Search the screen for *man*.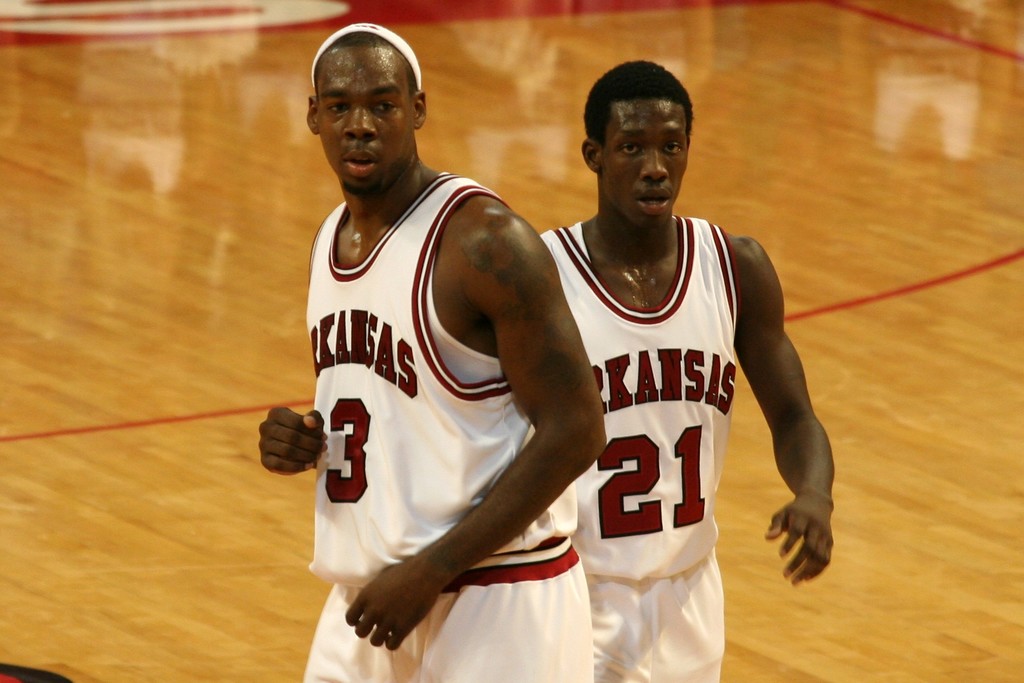
Found at region(254, 28, 650, 677).
